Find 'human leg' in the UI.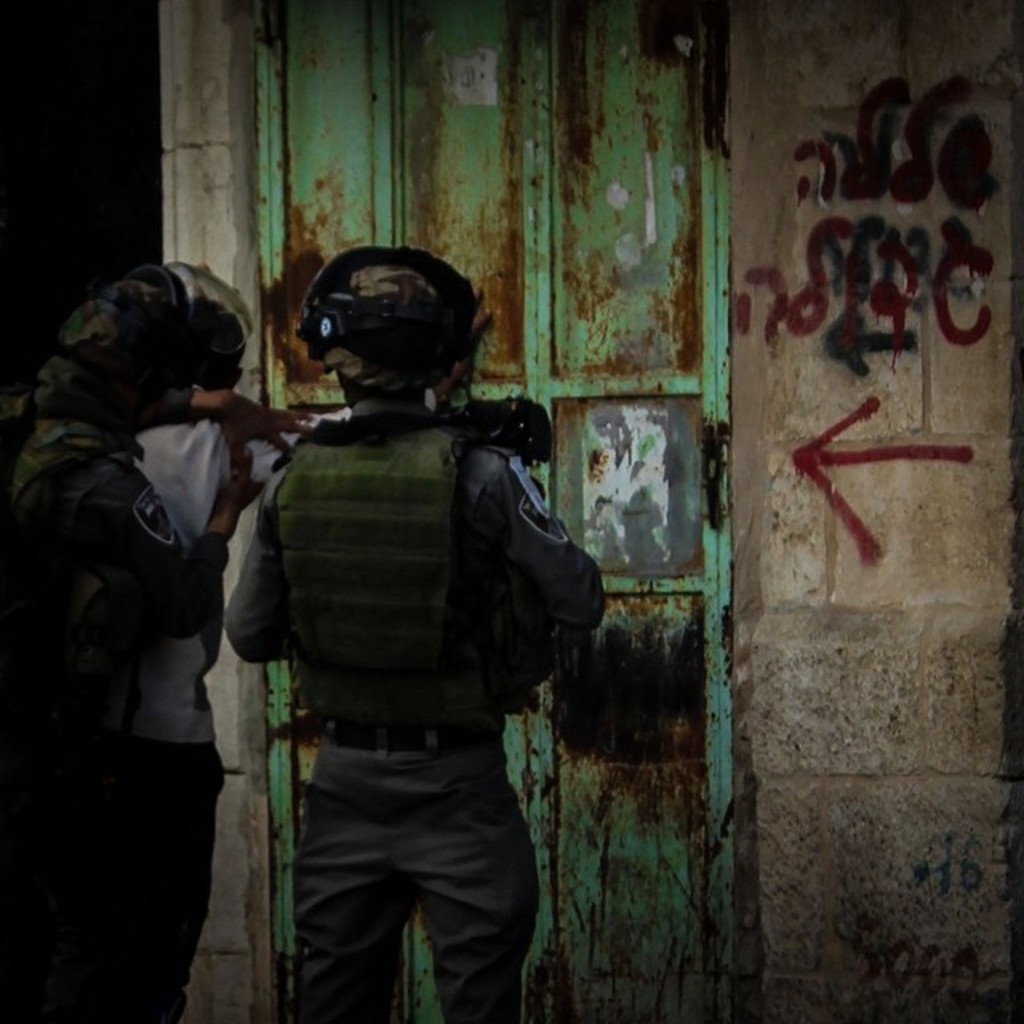
UI element at BBox(405, 774, 547, 1021).
